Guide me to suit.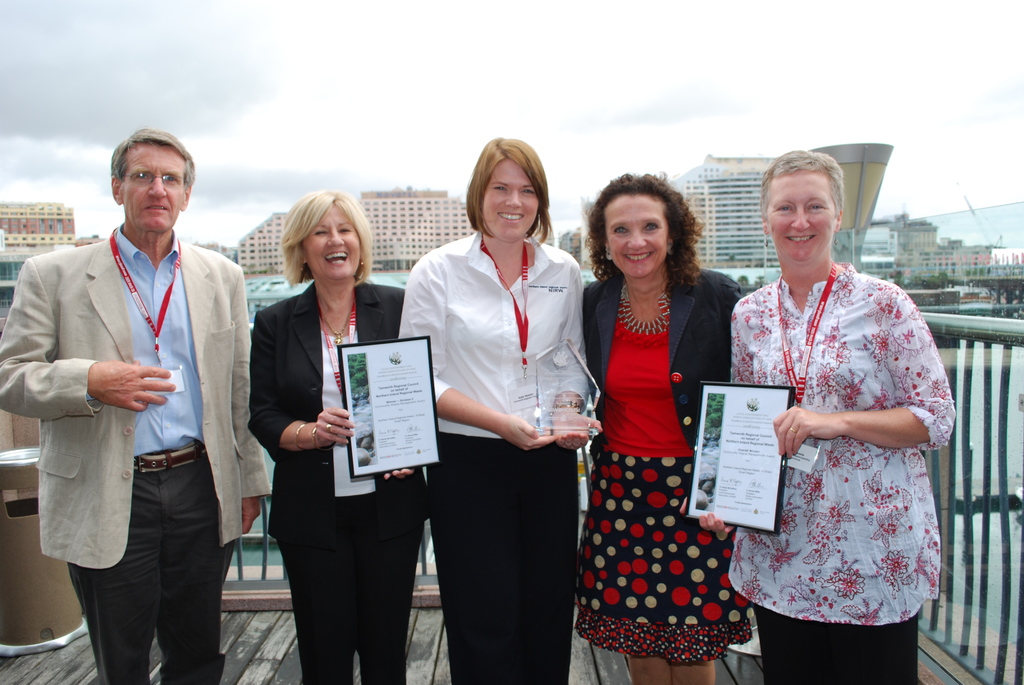
Guidance: BBox(246, 280, 433, 683).
